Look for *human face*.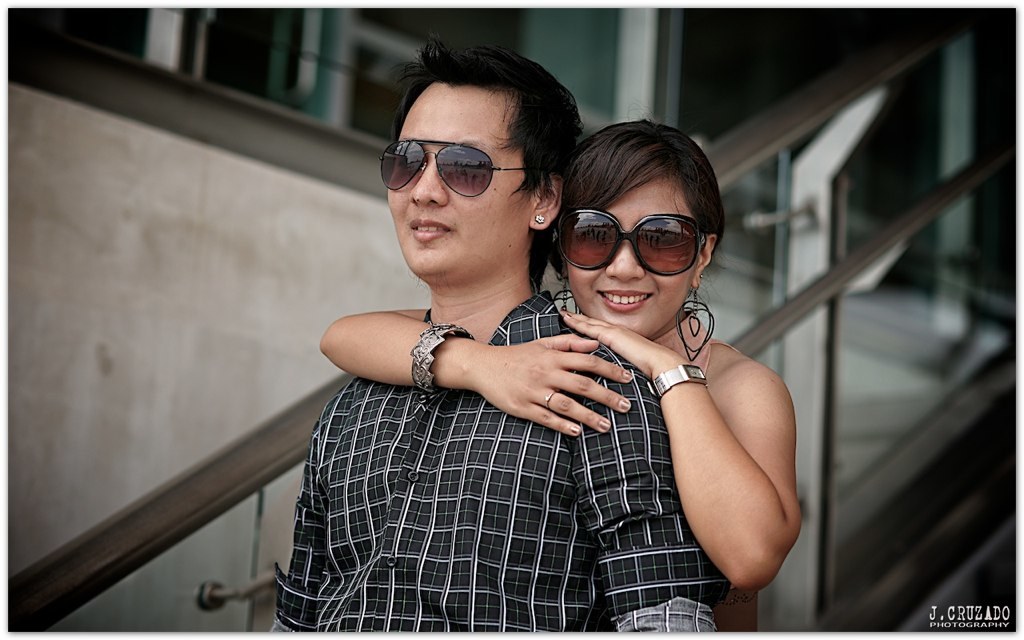
Found: [left=388, top=82, right=539, bottom=277].
